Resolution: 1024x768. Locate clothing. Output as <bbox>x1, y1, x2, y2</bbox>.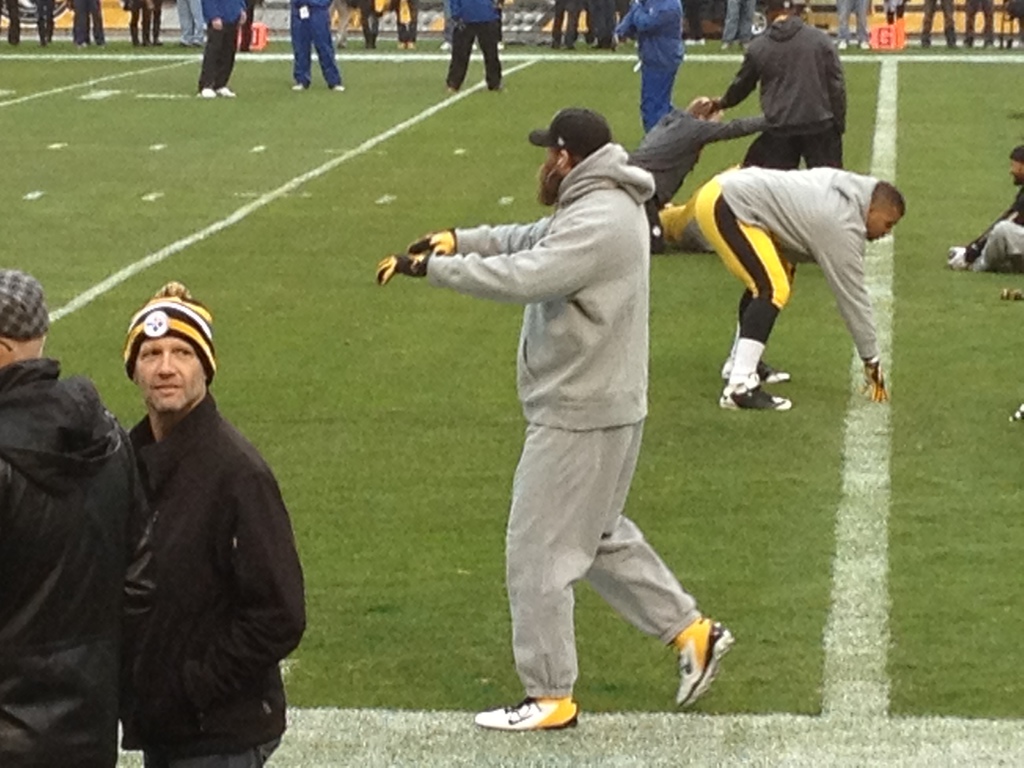
<bbox>553, 0, 584, 45</bbox>.
